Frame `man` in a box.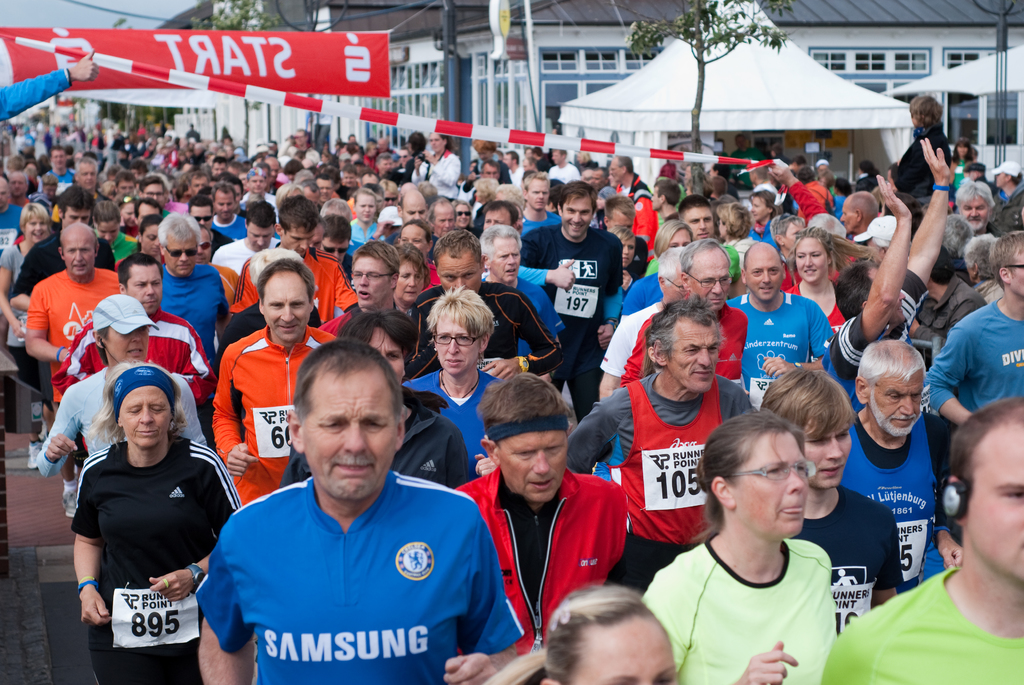
[x1=326, y1=168, x2=349, y2=201].
